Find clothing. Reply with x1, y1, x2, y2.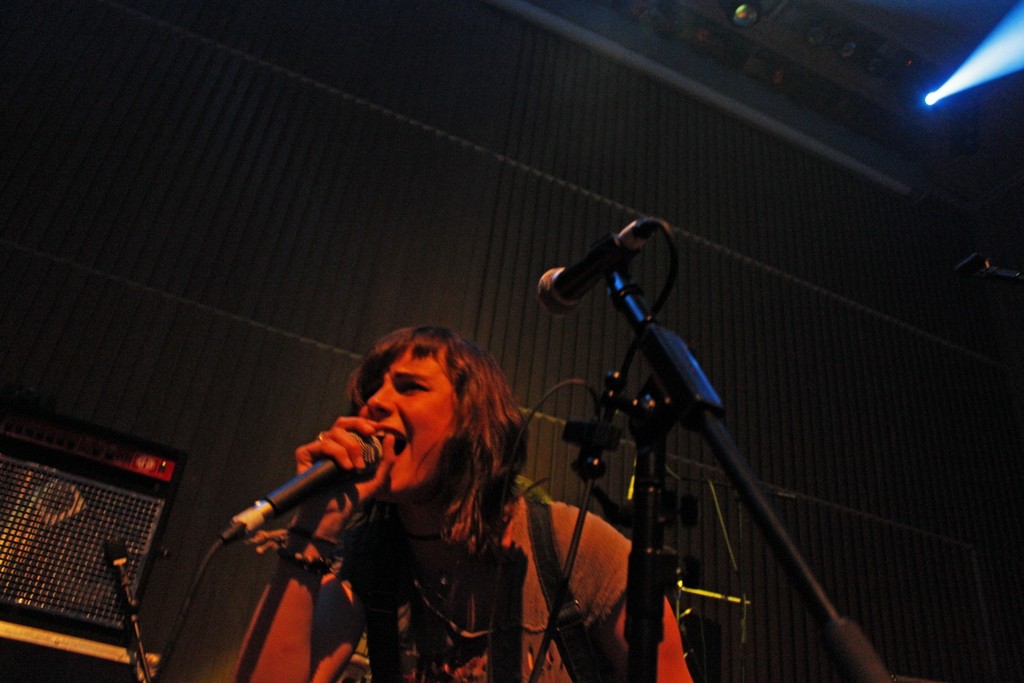
330, 492, 632, 682.
